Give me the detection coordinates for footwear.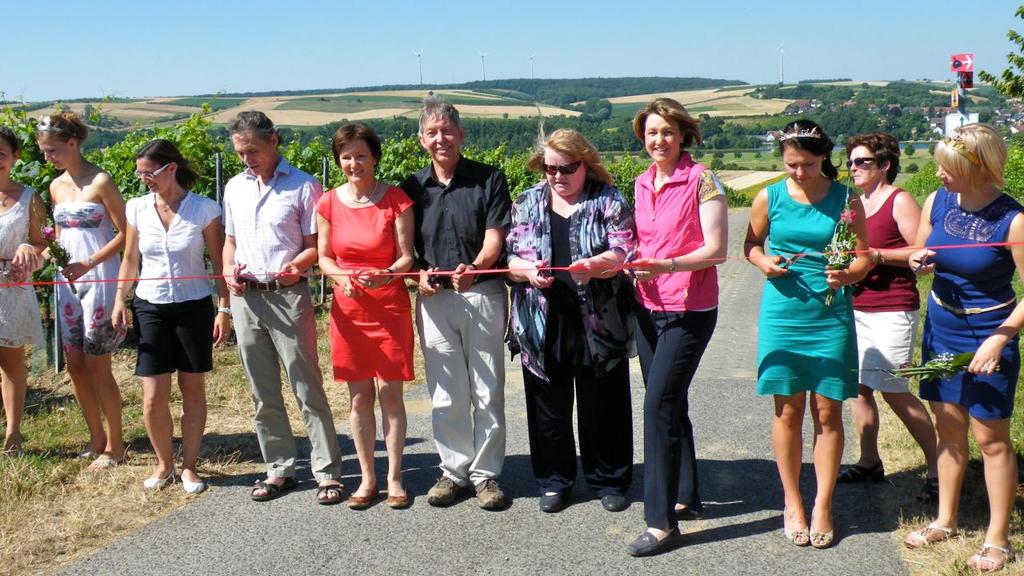
(918,475,941,498).
